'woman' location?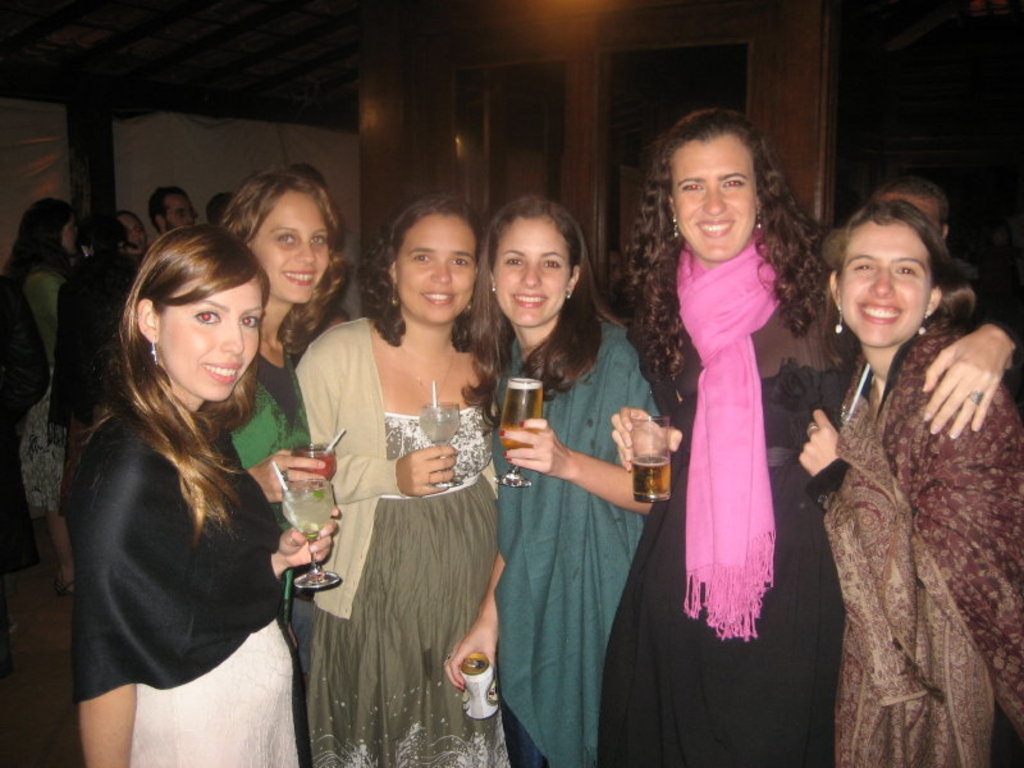
68, 225, 343, 767
